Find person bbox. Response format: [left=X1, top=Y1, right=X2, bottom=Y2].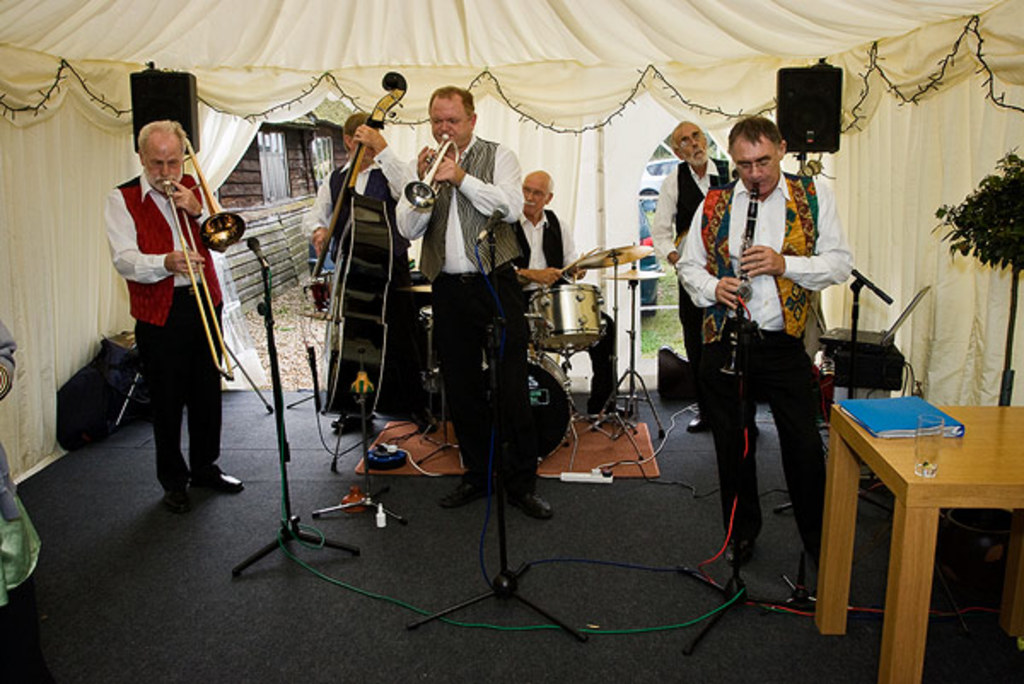
[left=681, top=116, right=847, bottom=568].
